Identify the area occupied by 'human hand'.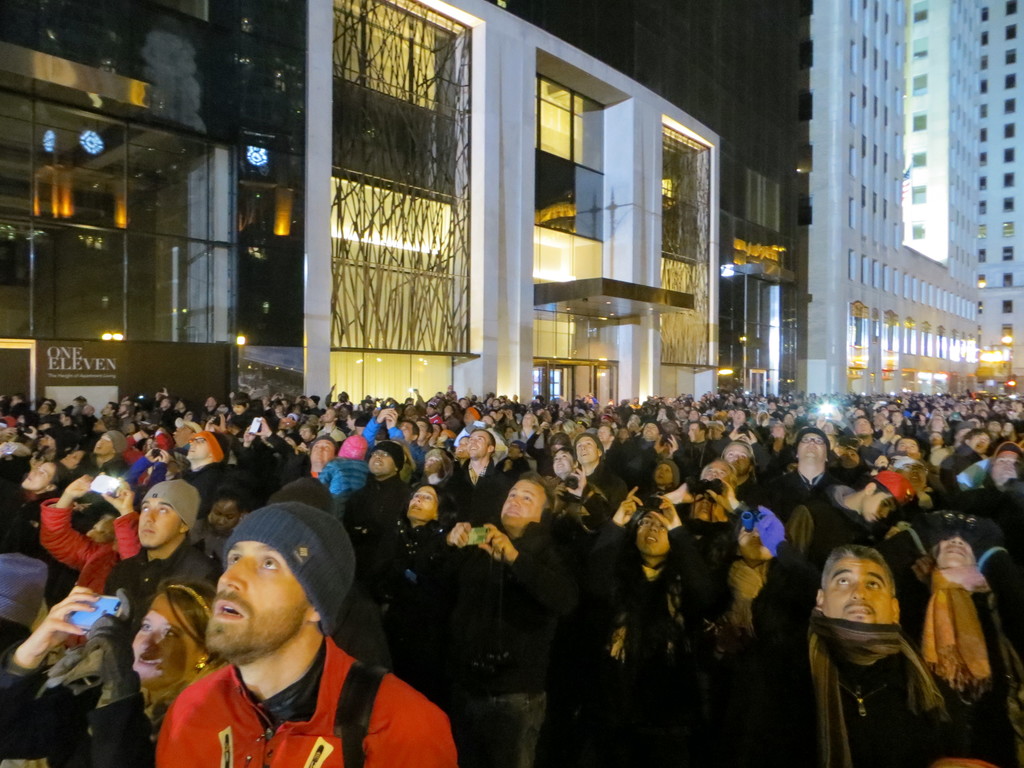
Area: 31,452,46,467.
